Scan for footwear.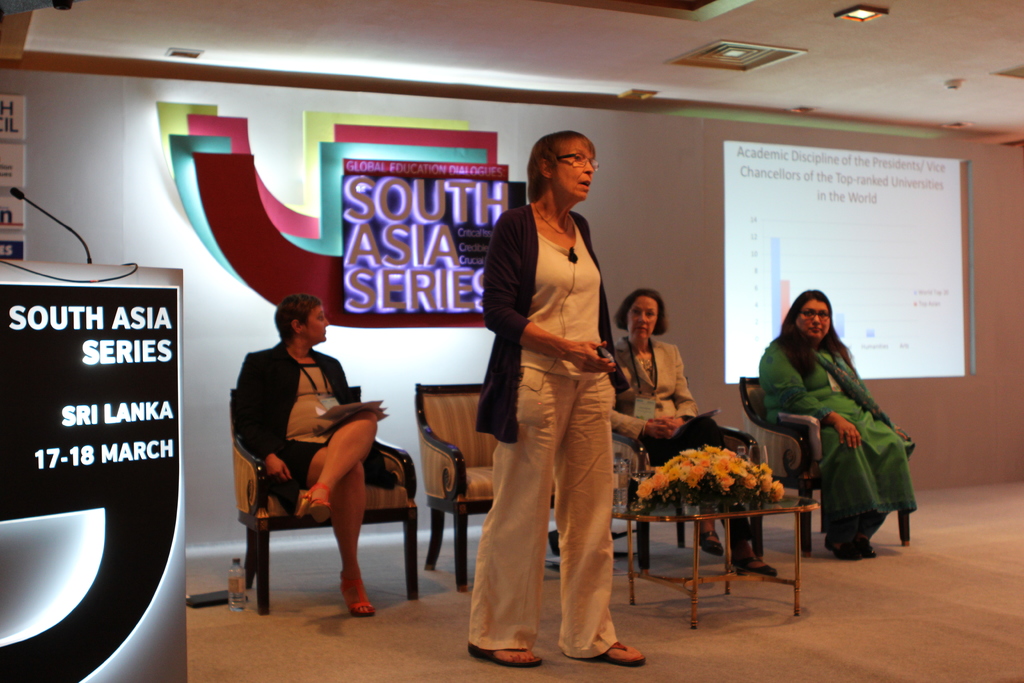
Scan result: (left=696, top=526, right=724, bottom=552).
